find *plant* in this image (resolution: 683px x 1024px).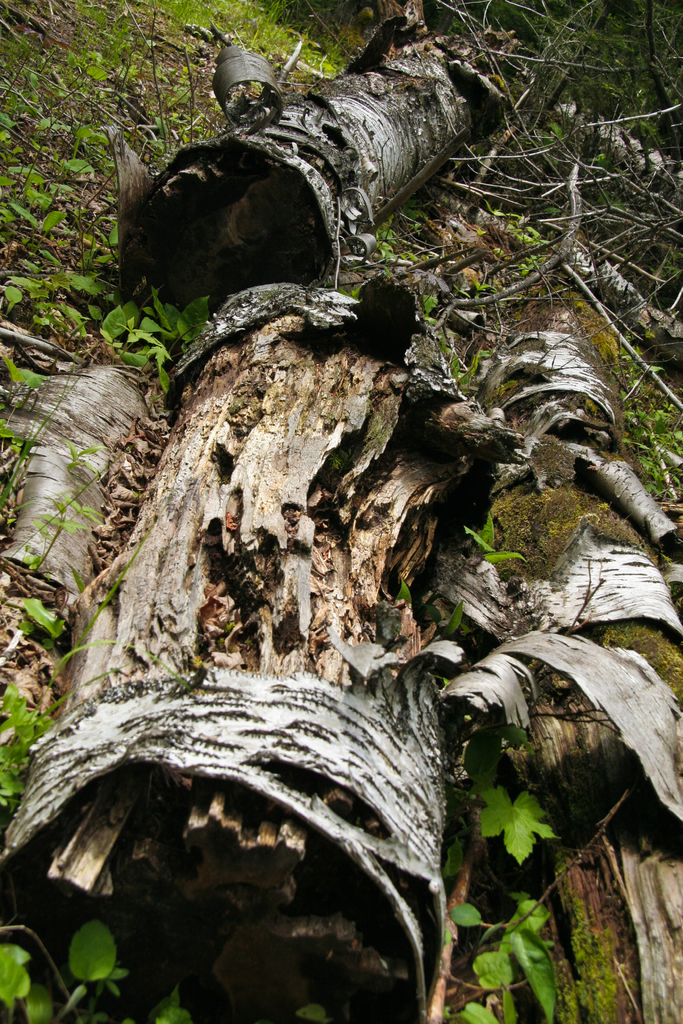
crop(618, 393, 682, 519).
